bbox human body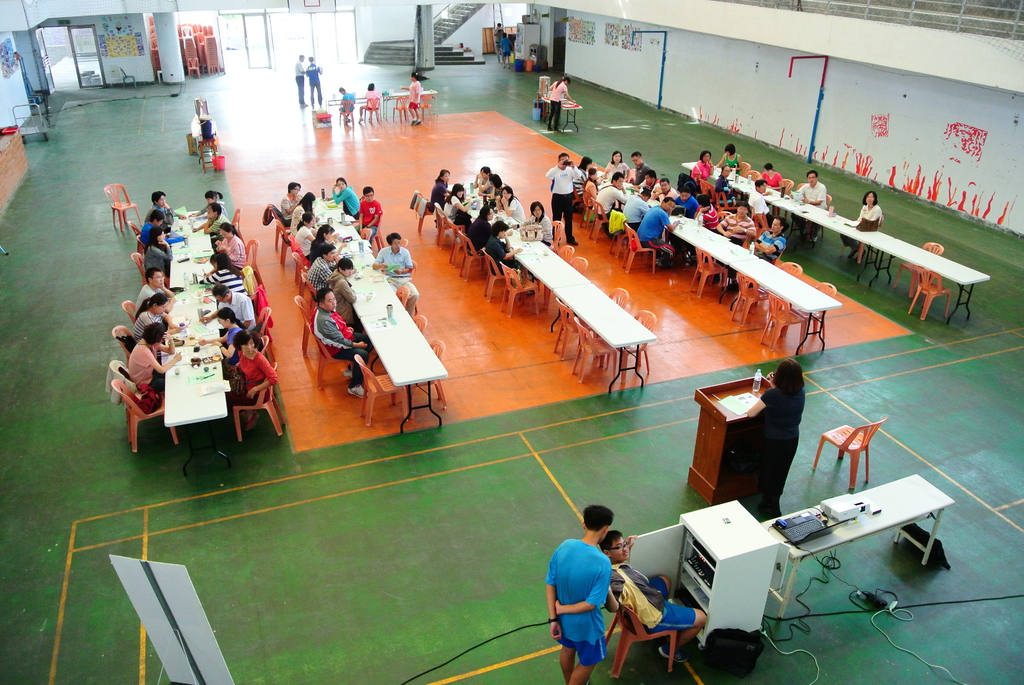
{"left": 838, "top": 208, "right": 883, "bottom": 258}
